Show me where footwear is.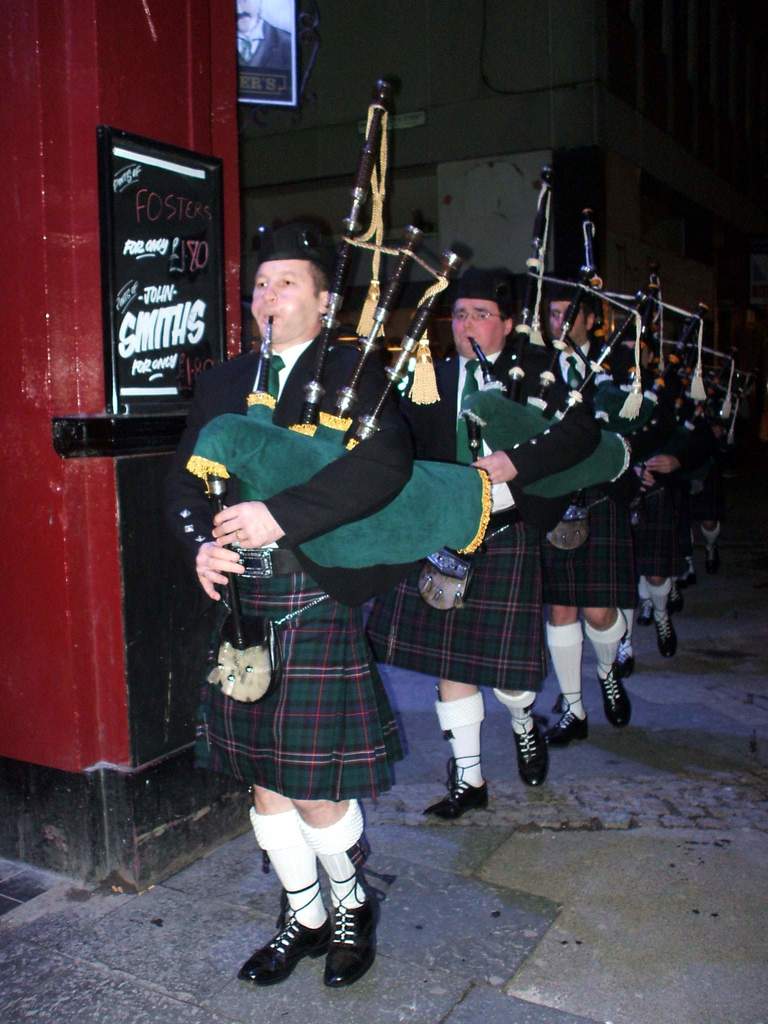
footwear is at (655,611,676,658).
